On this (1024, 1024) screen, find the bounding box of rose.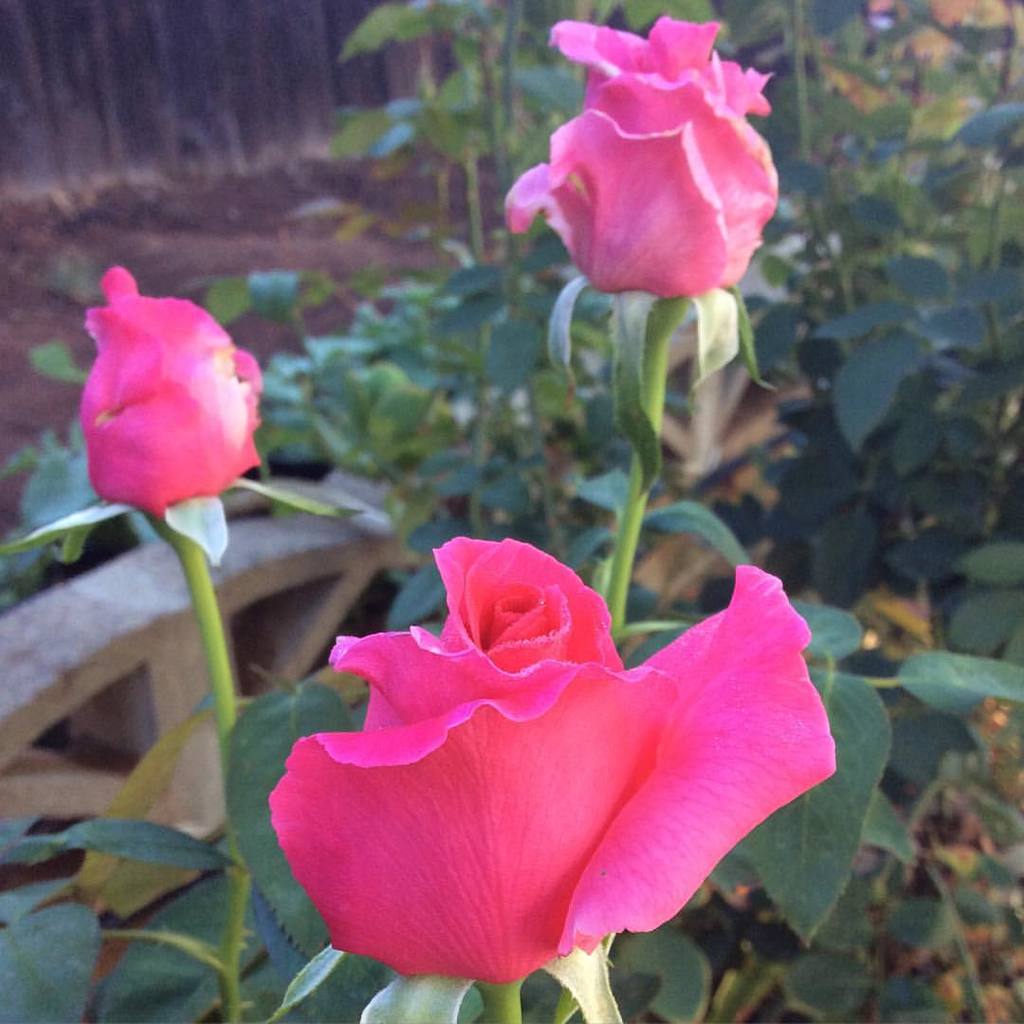
Bounding box: box=[271, 537, 837, 983].
